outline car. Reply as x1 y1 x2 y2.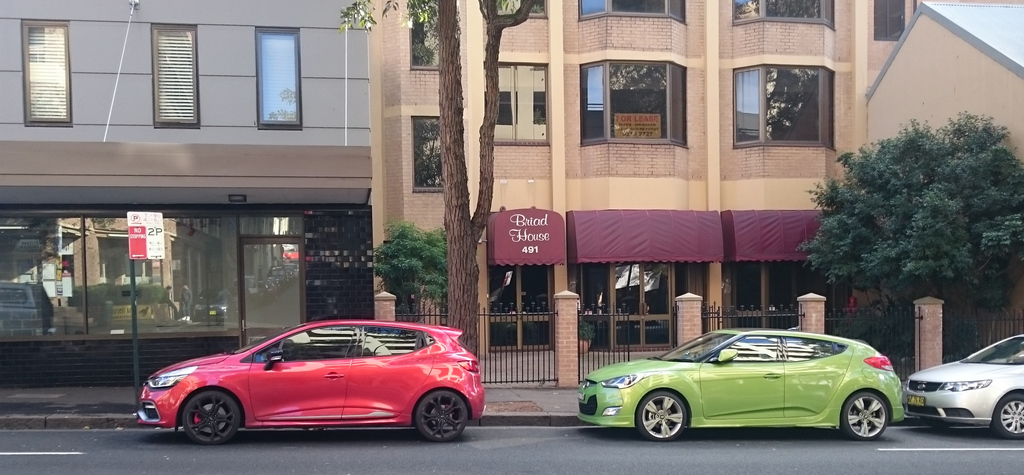
576 328 905 443.
